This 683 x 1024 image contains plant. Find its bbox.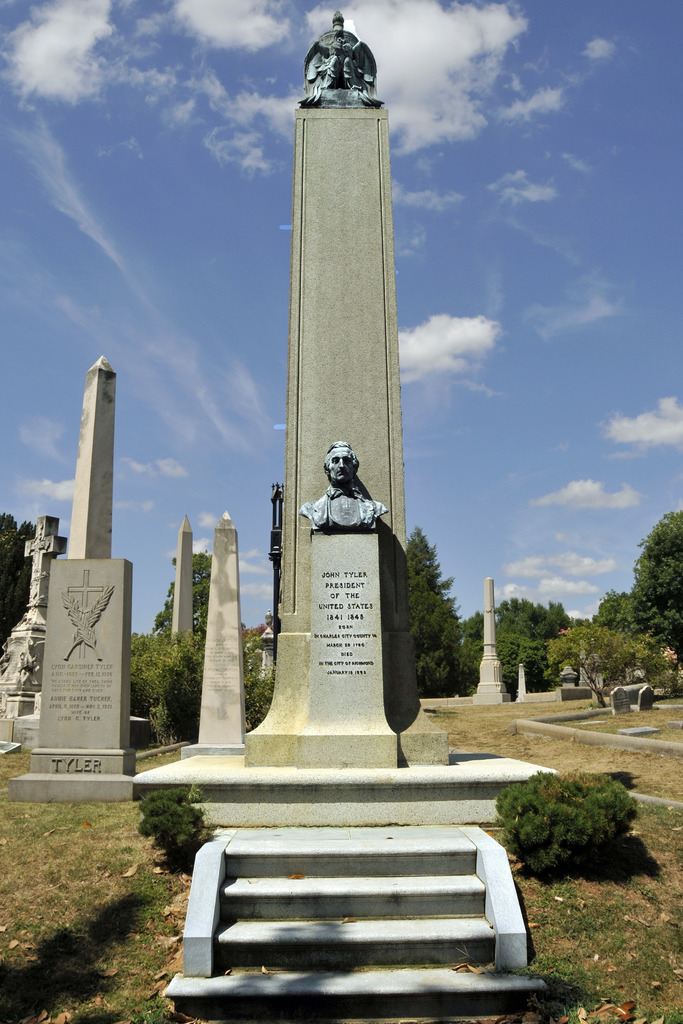
BBox(120, 623, 195, 740).
